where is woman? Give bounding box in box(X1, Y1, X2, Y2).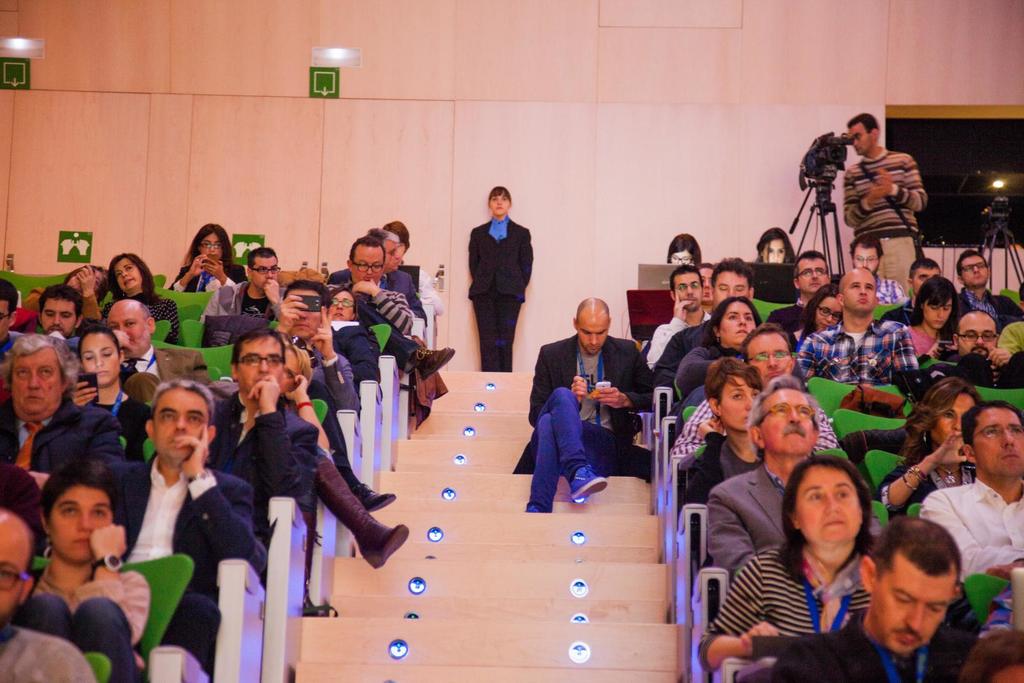
box(790, 286, 850, 342).
